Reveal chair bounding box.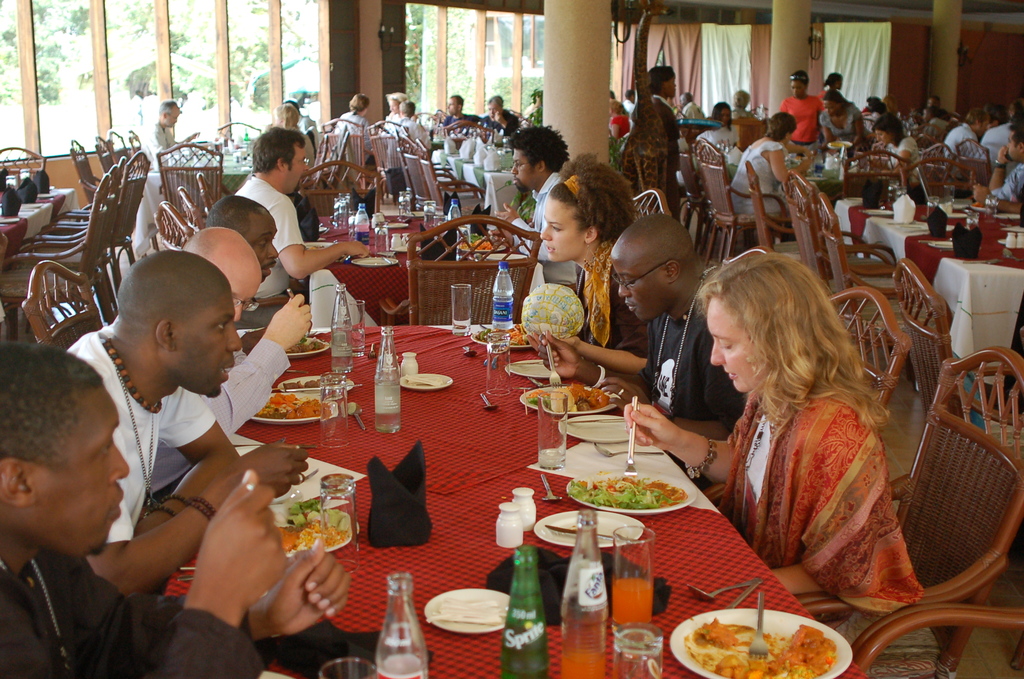
Revealed: select_region(322, 117, 378, 200).
